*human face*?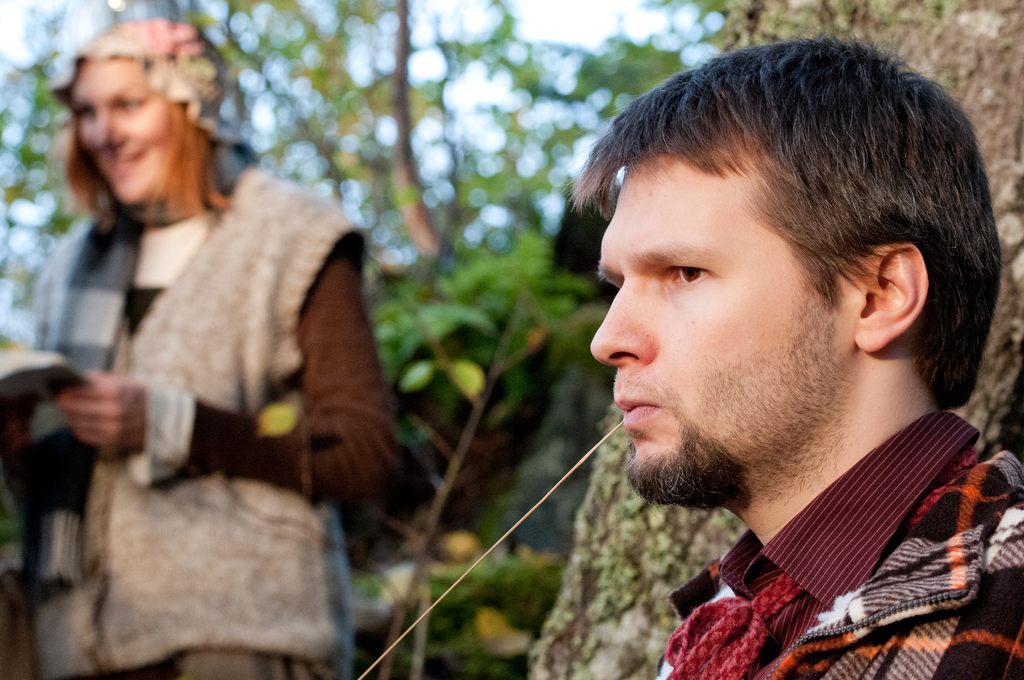
71,54,182,202
